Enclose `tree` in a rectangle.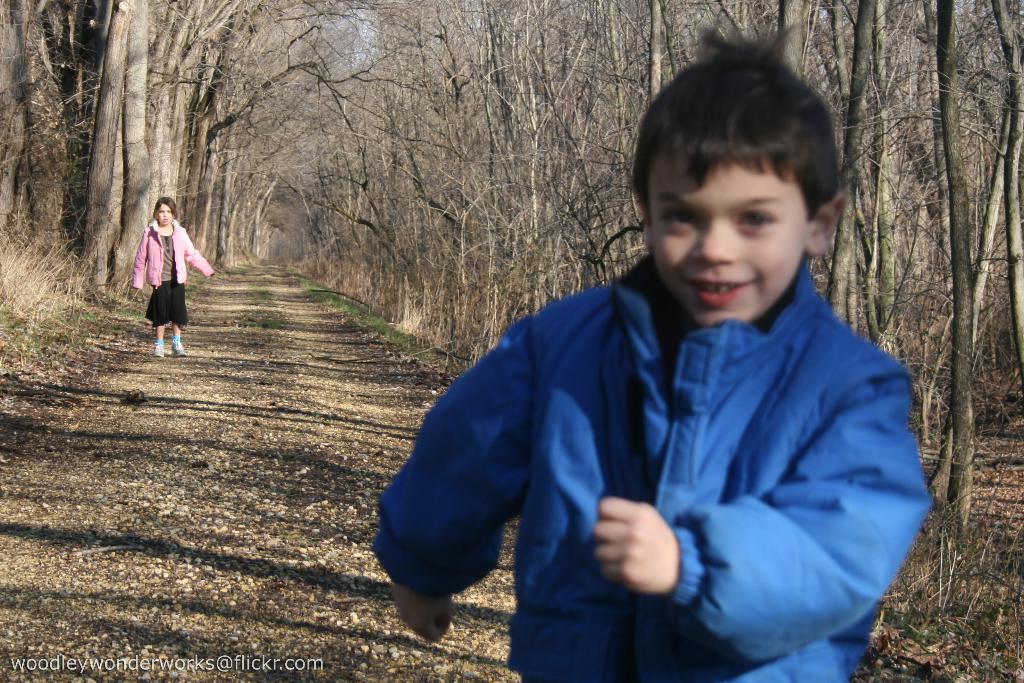
bbox=(0, 0, 394, 307).
